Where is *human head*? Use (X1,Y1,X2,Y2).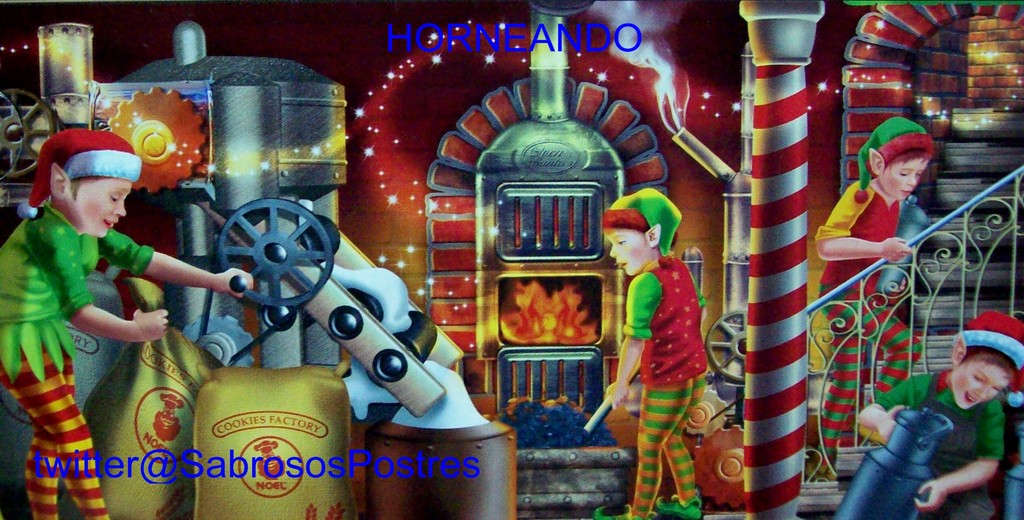
(50,157,150,237).
